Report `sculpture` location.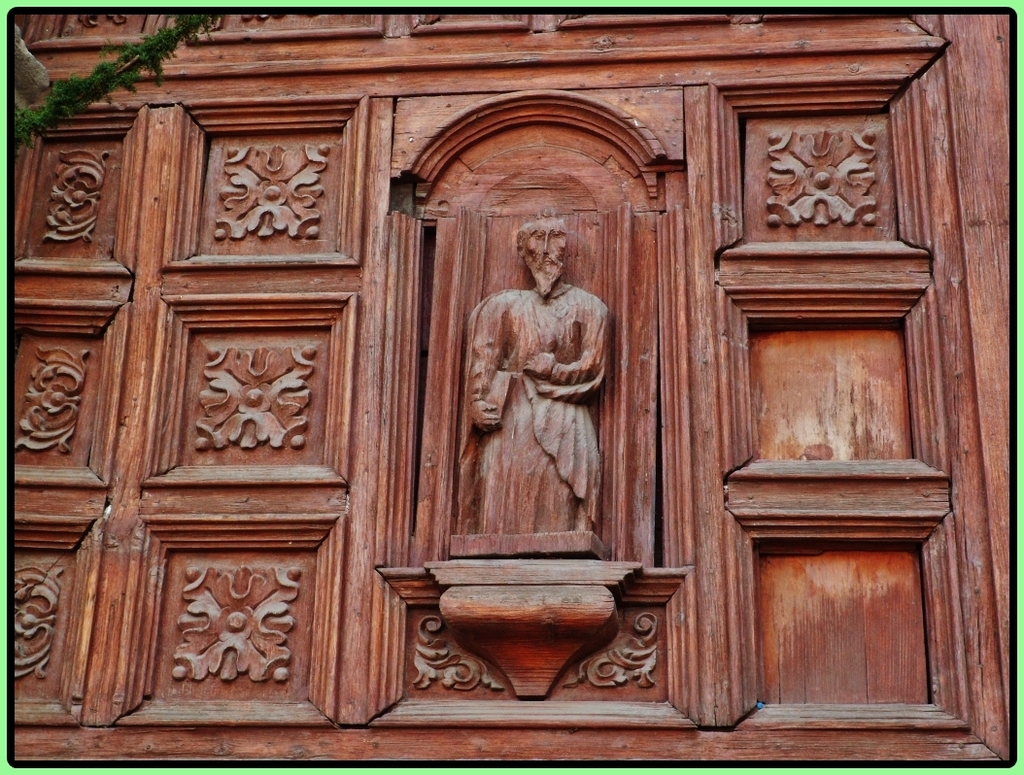
Report: box=[408, 206, 661, 607].
